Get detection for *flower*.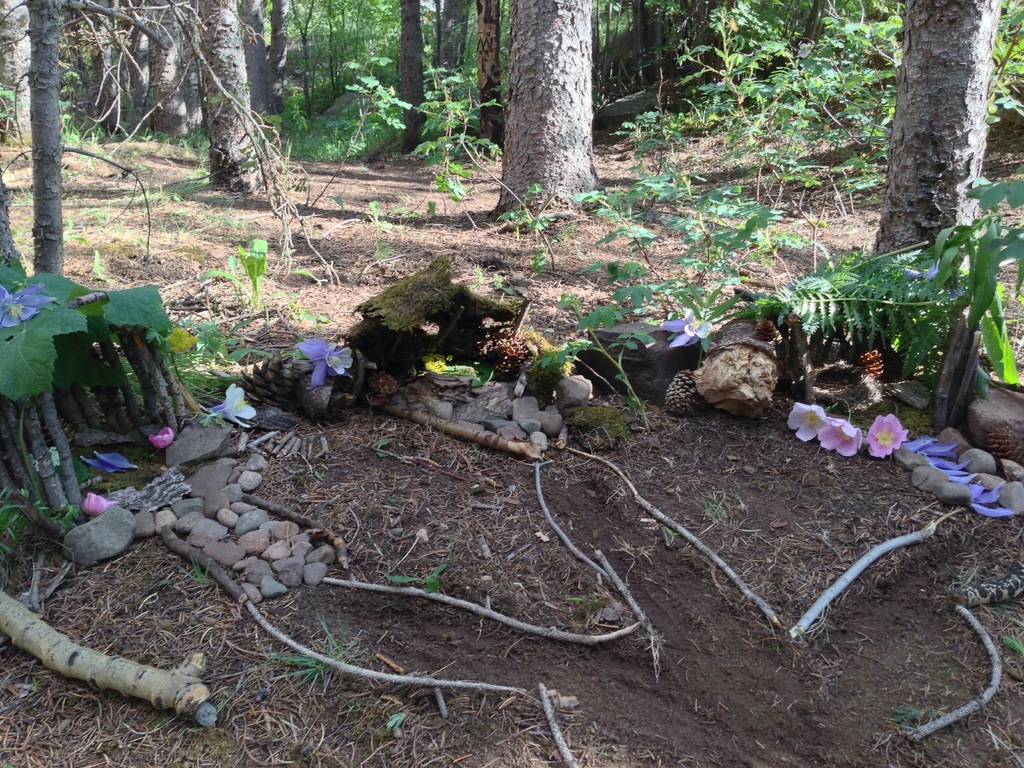
Detection: detection(149, 420, 177, 452).
